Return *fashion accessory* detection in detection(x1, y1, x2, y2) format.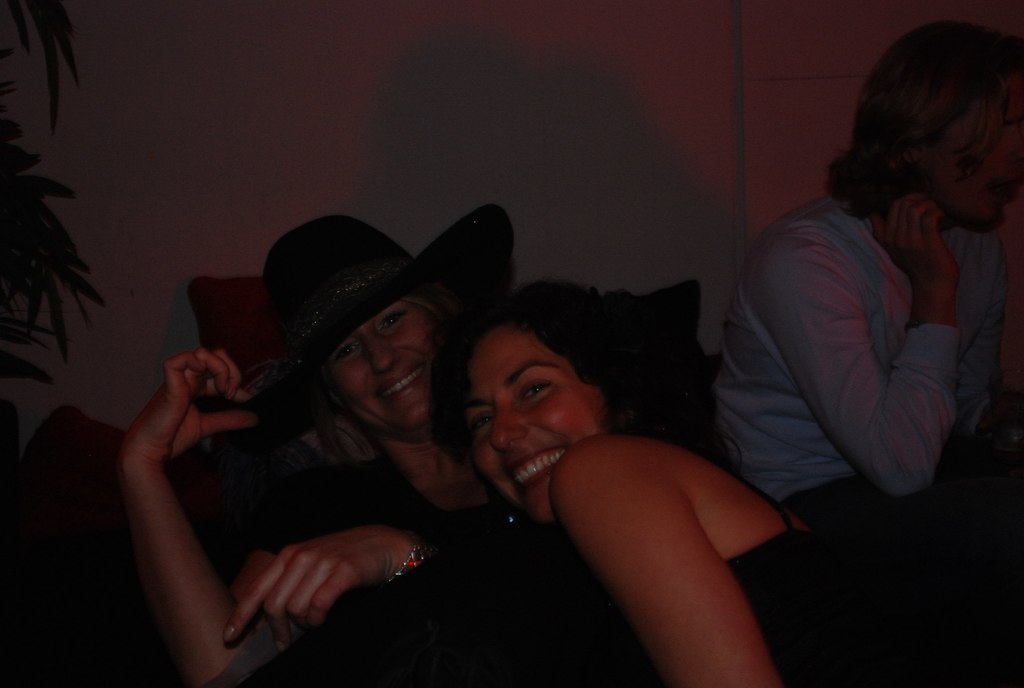
detection(376, 539, 429, 586).
